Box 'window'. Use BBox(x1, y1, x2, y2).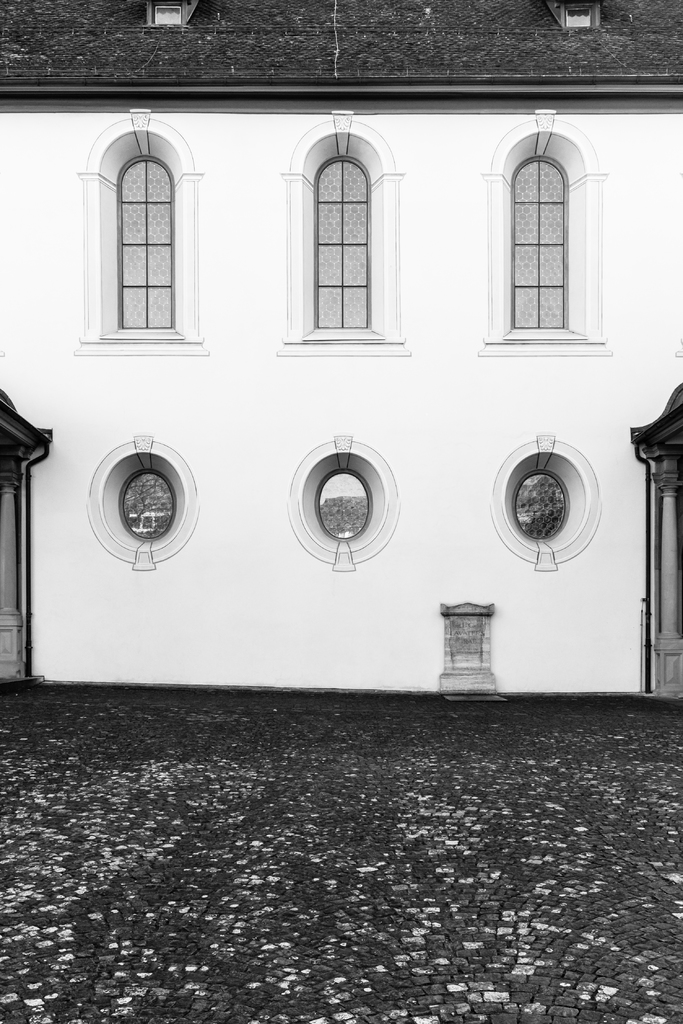
BBox(504, 157, 568, 330).
